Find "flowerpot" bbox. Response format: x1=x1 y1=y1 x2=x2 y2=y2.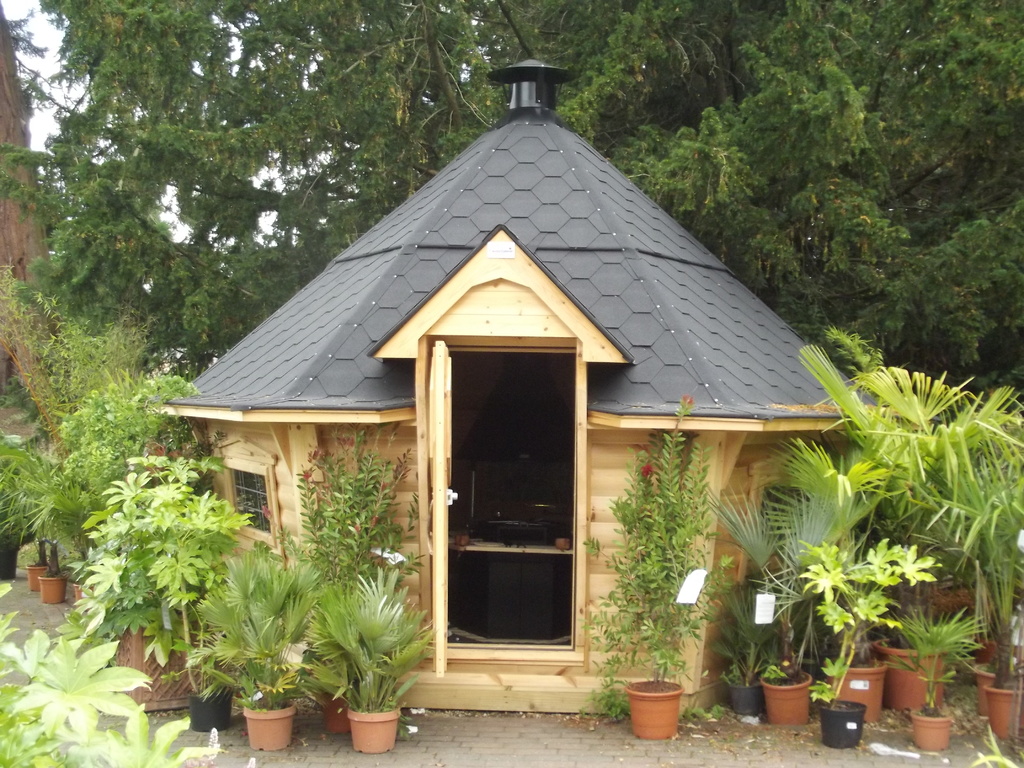
x1=25 y1=563 x2=49 y2=593.
